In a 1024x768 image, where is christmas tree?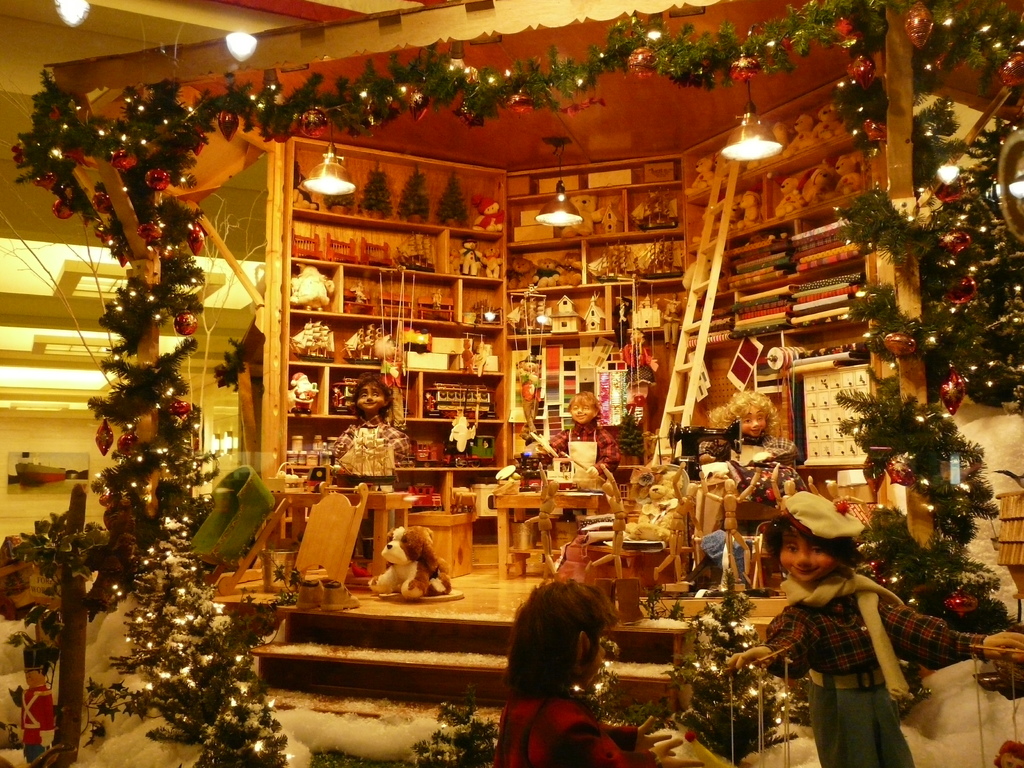
<box>664,571,808,767</box>.
